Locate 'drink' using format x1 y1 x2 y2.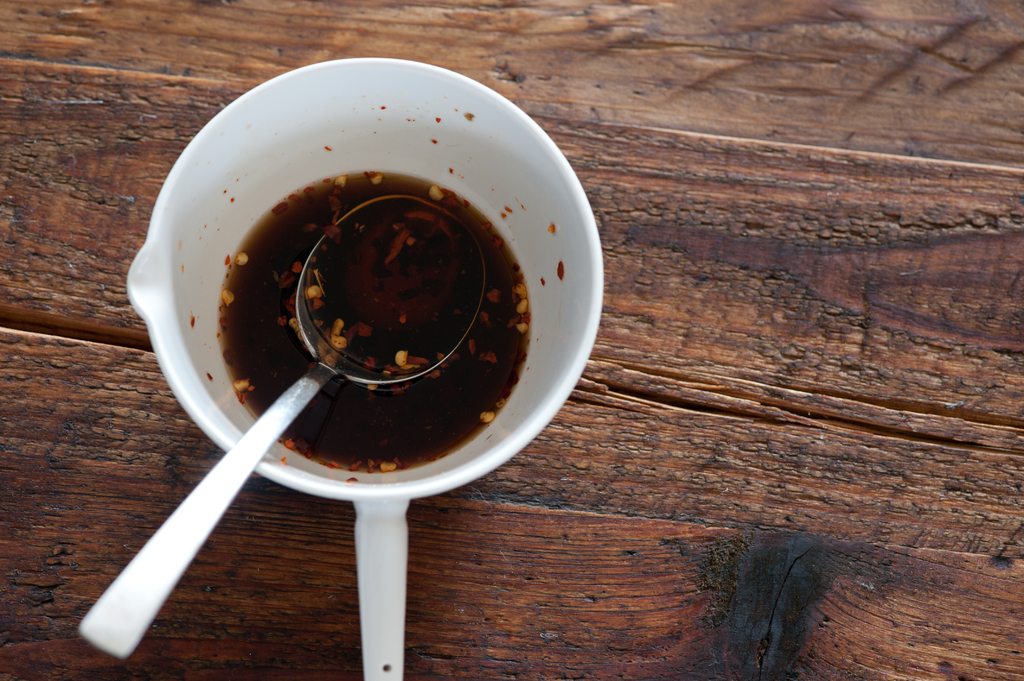
218 169 531 474.
